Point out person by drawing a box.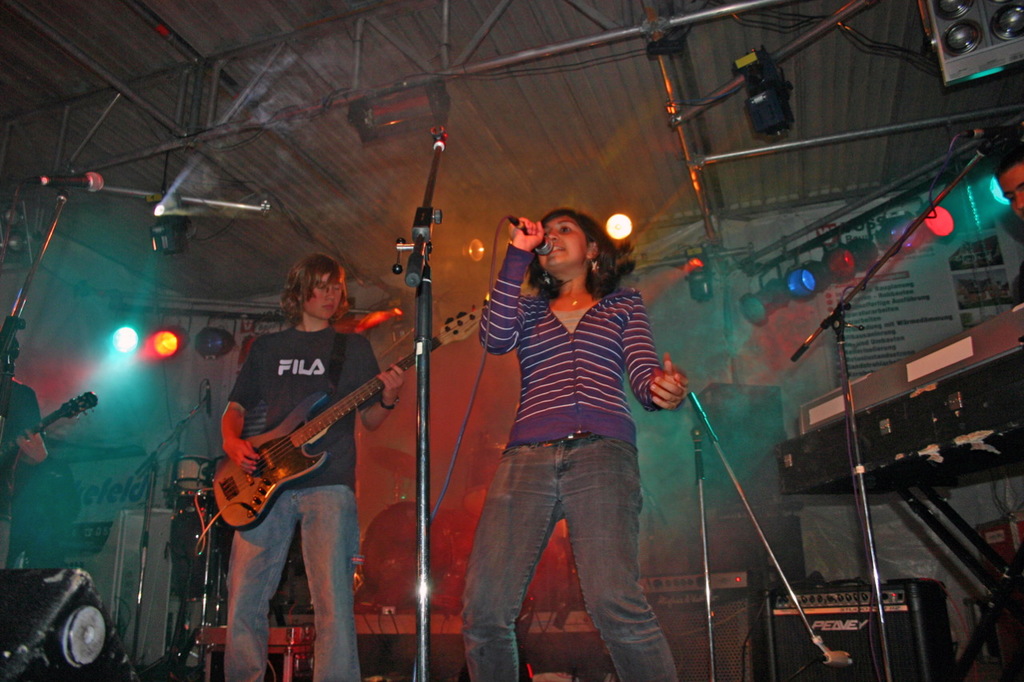
0:330:49:576.
